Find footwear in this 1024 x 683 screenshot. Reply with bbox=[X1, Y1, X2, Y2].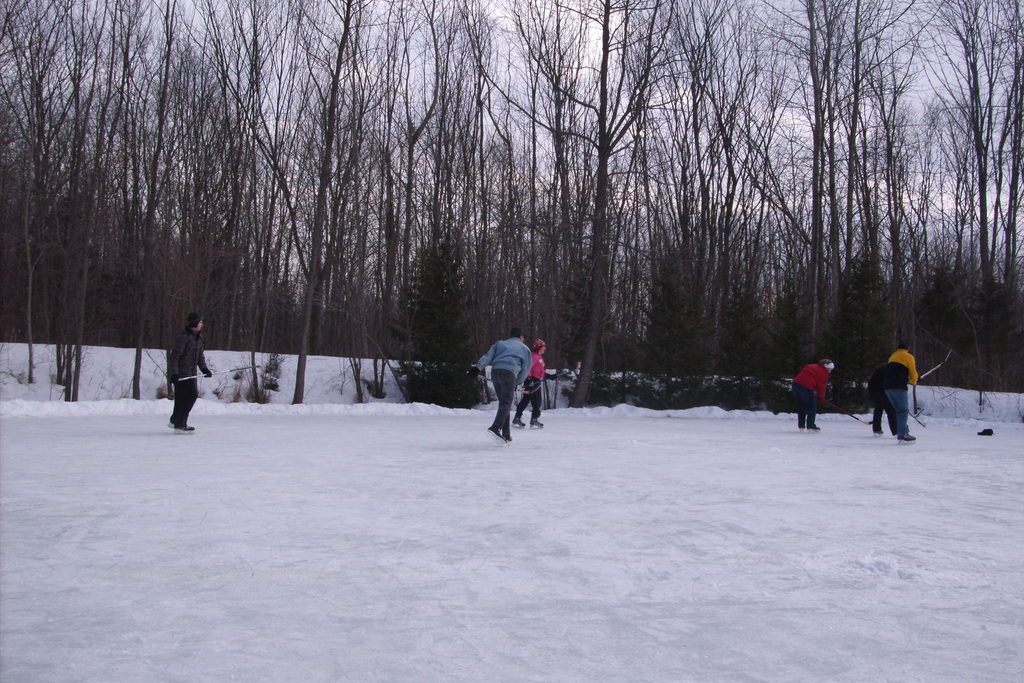
bbox=[529, 412, 546, 431].
